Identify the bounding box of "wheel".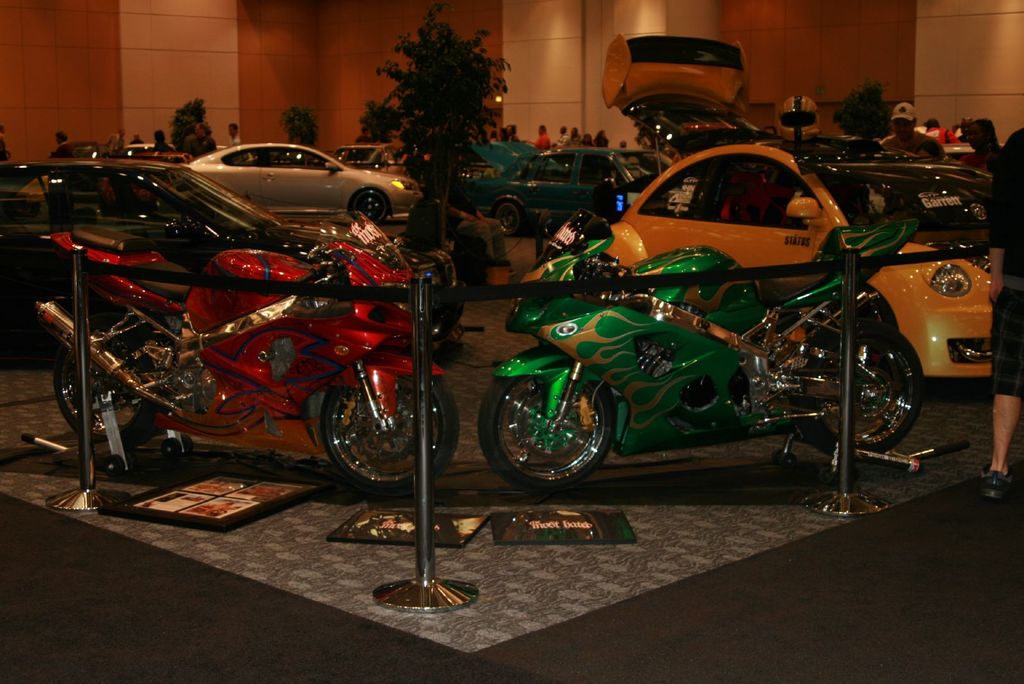
(492,200,525,232).
